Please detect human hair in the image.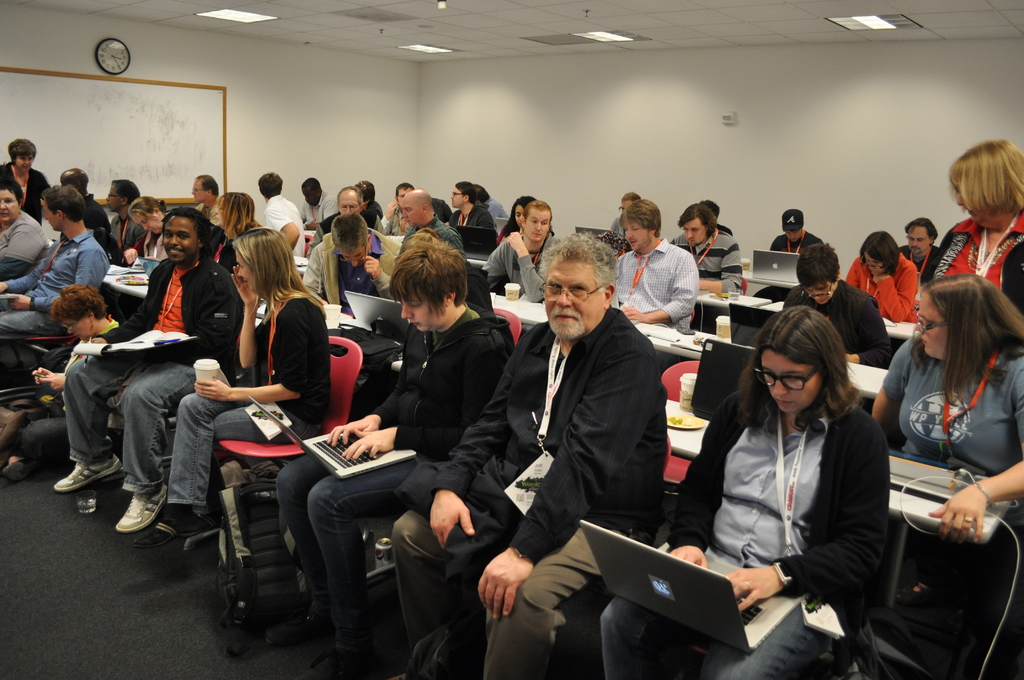
x1=527 y1=200 x2=556 y2=220.
